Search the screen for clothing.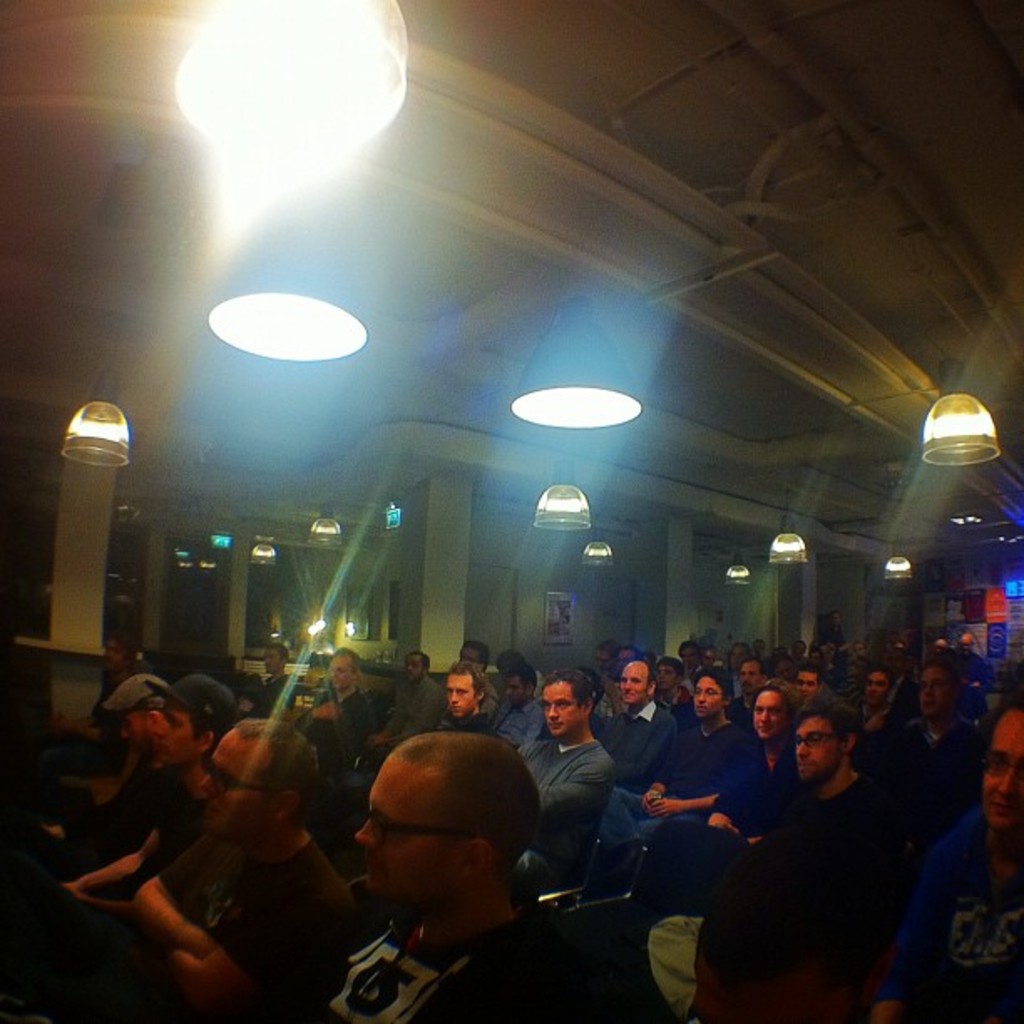
Found at (x1=709, y1=706, x2=955, y2=1022).
